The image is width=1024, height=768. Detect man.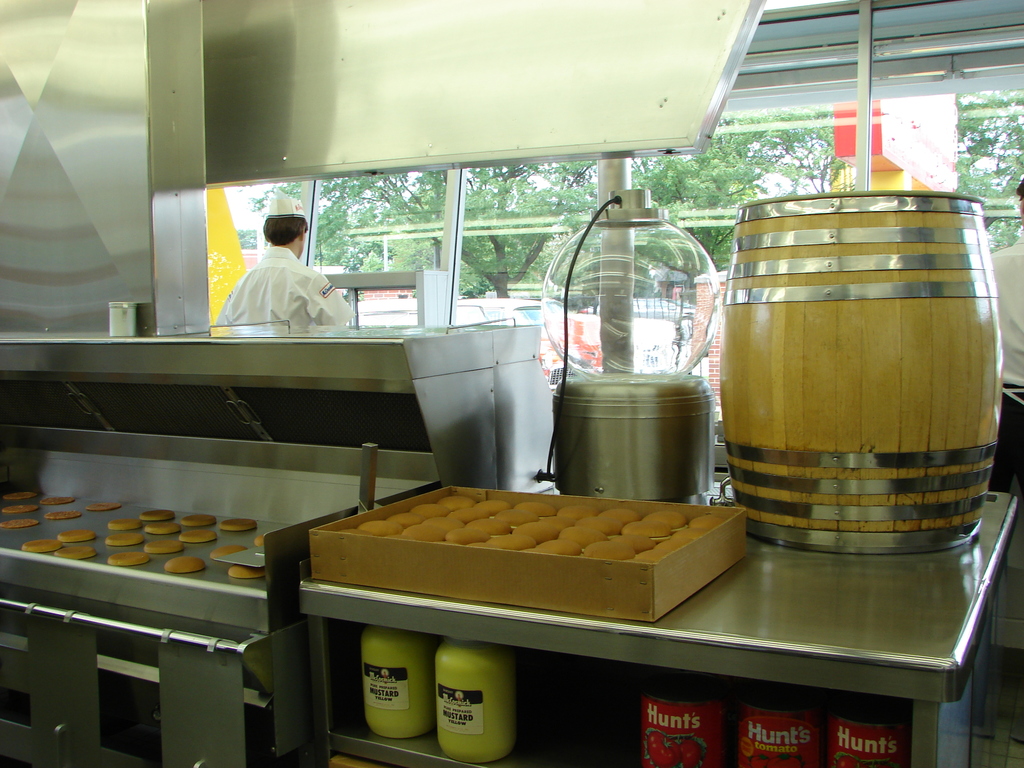
Detection: left=216, top=211, right=354, bottom=342.
